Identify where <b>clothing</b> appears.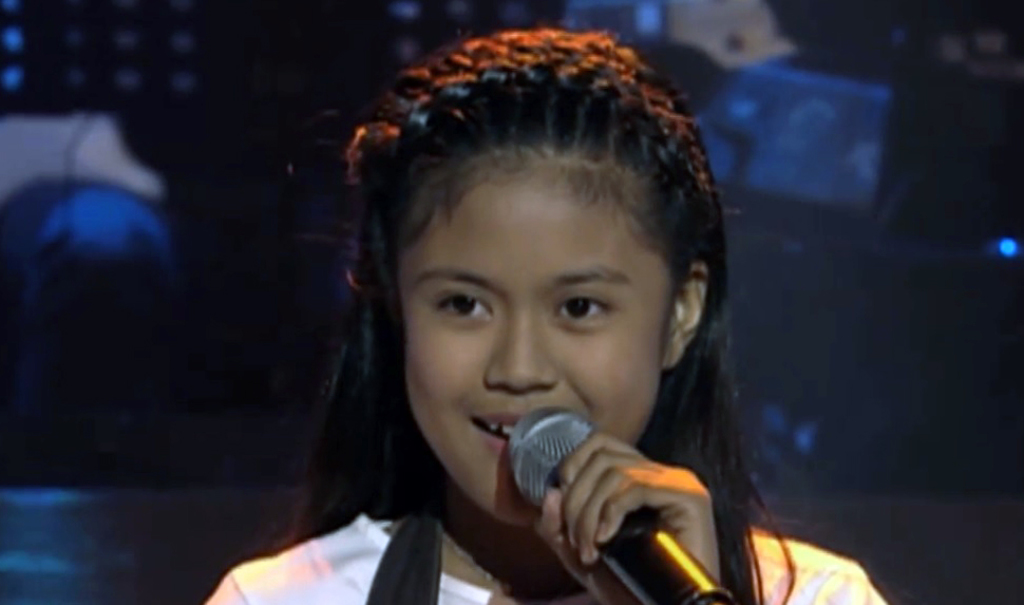
Appears at region(201, 514, 891, 604).
